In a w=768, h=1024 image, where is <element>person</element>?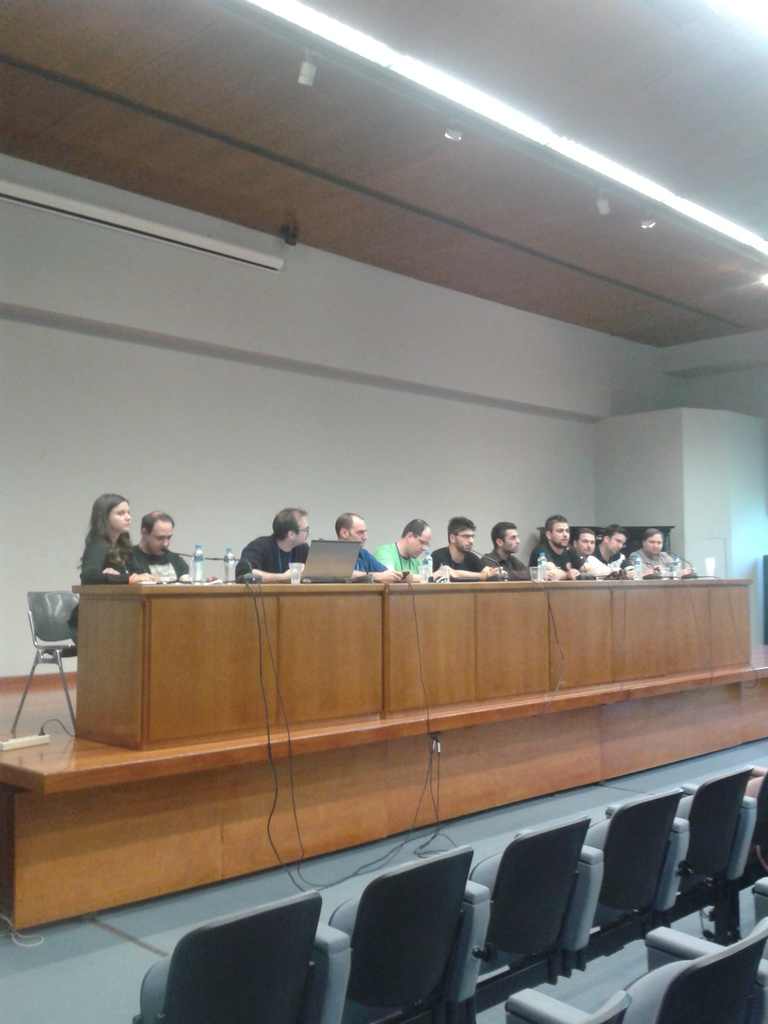
bbox=[381, 521, 440, 593].
